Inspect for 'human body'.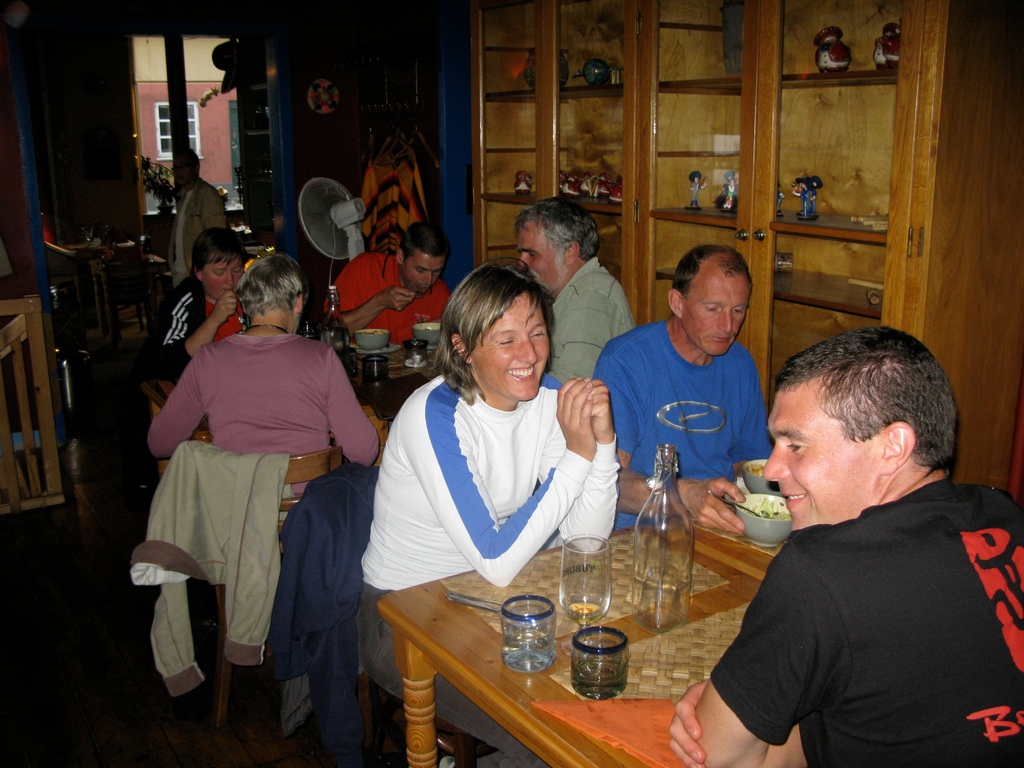
Inspection: 592/246/773/536.
